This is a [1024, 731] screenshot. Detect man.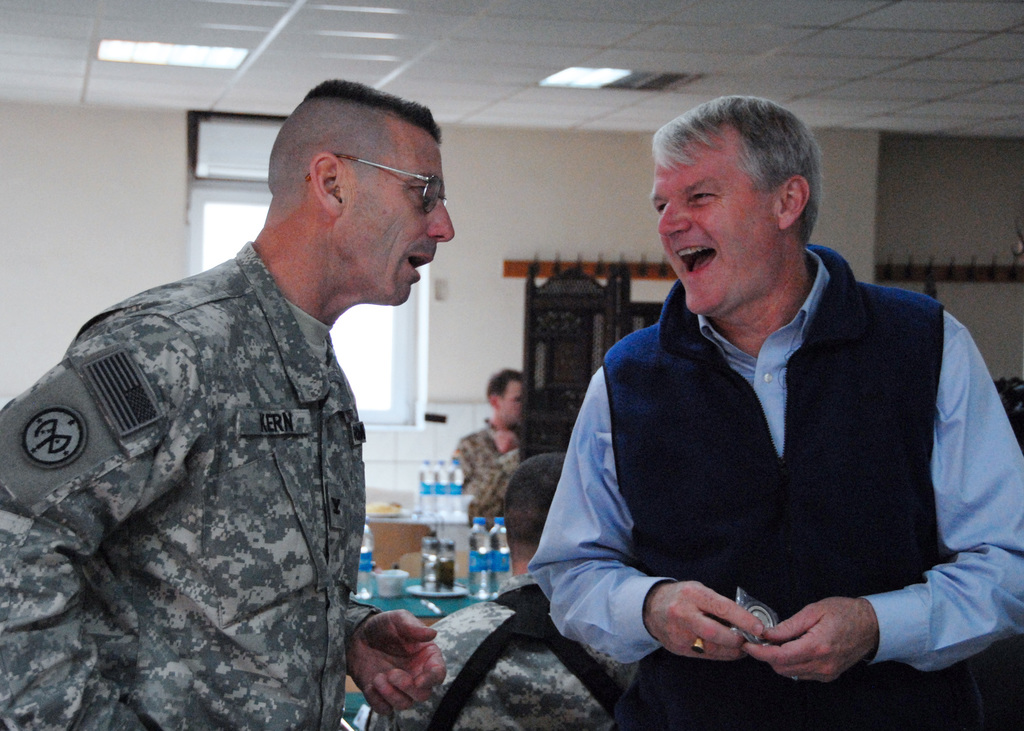
Rect(446, 366, 527, 524).
